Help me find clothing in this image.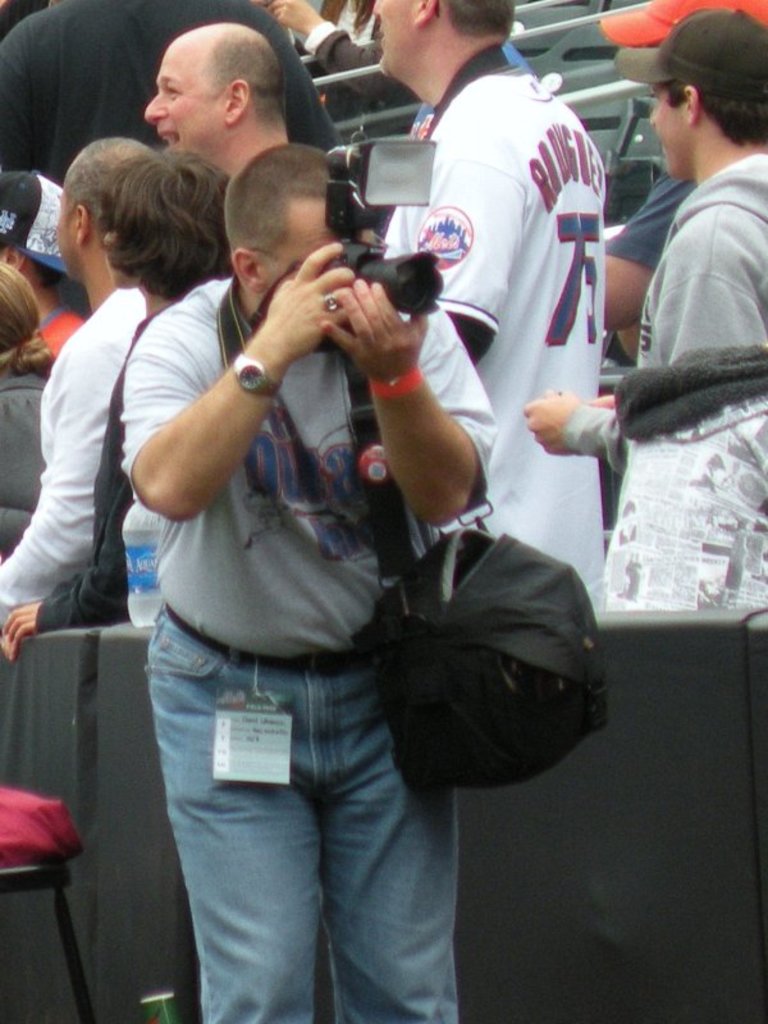
Found it: bbox=(339, 28, 608, 627).
